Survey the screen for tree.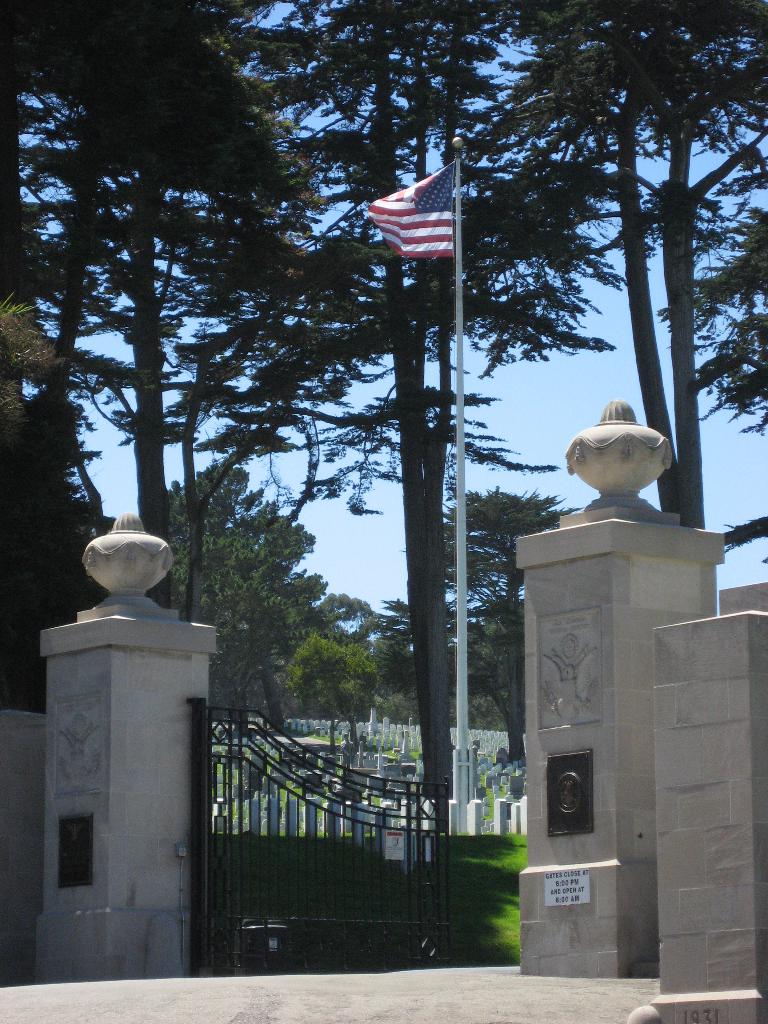
Survey found: 485, 12, 757, 481.
